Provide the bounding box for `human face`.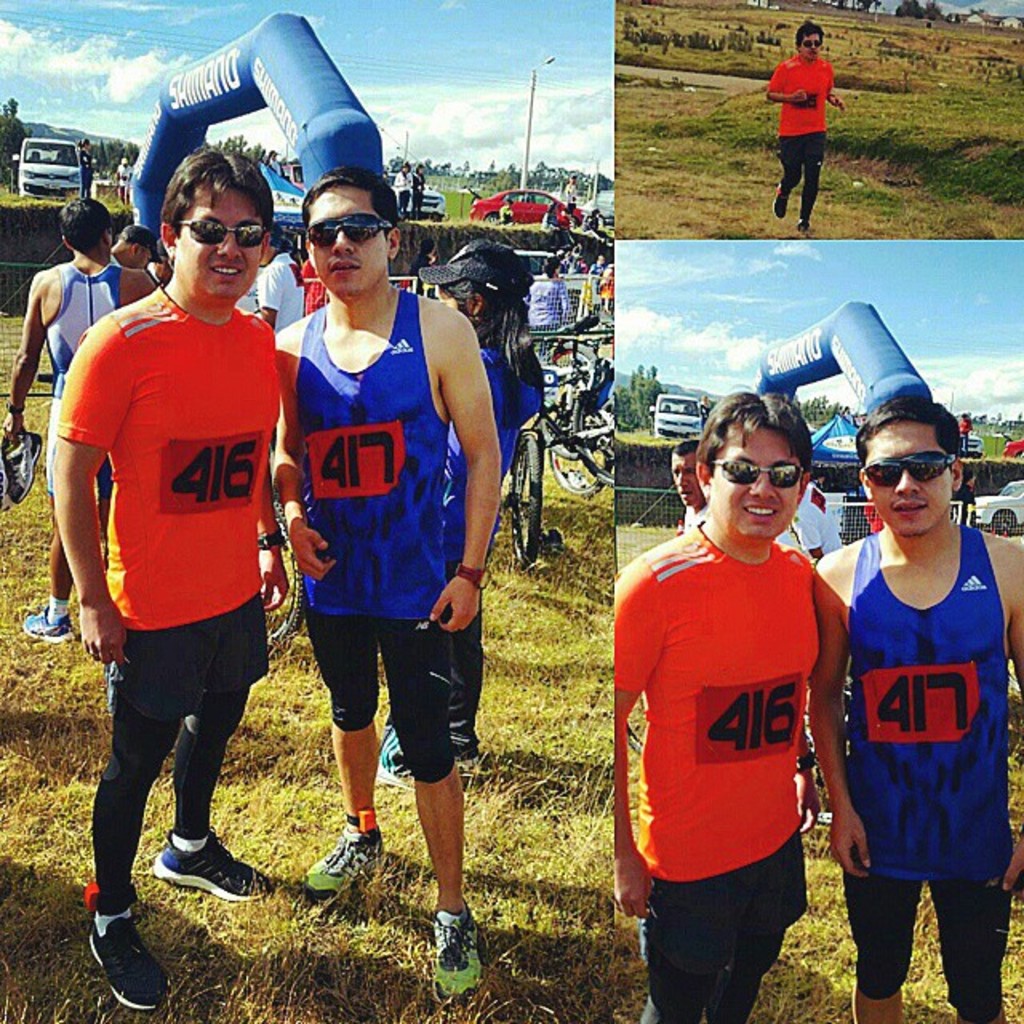
315 186 384 301.
